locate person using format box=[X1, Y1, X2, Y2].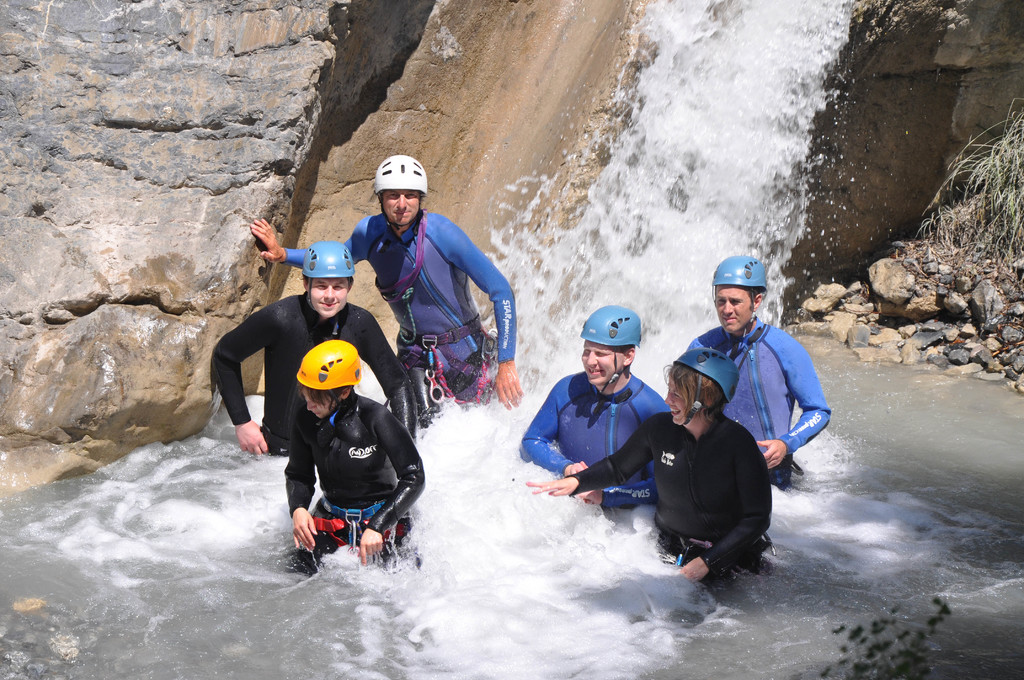
box=[693, 256, 831, 491].
